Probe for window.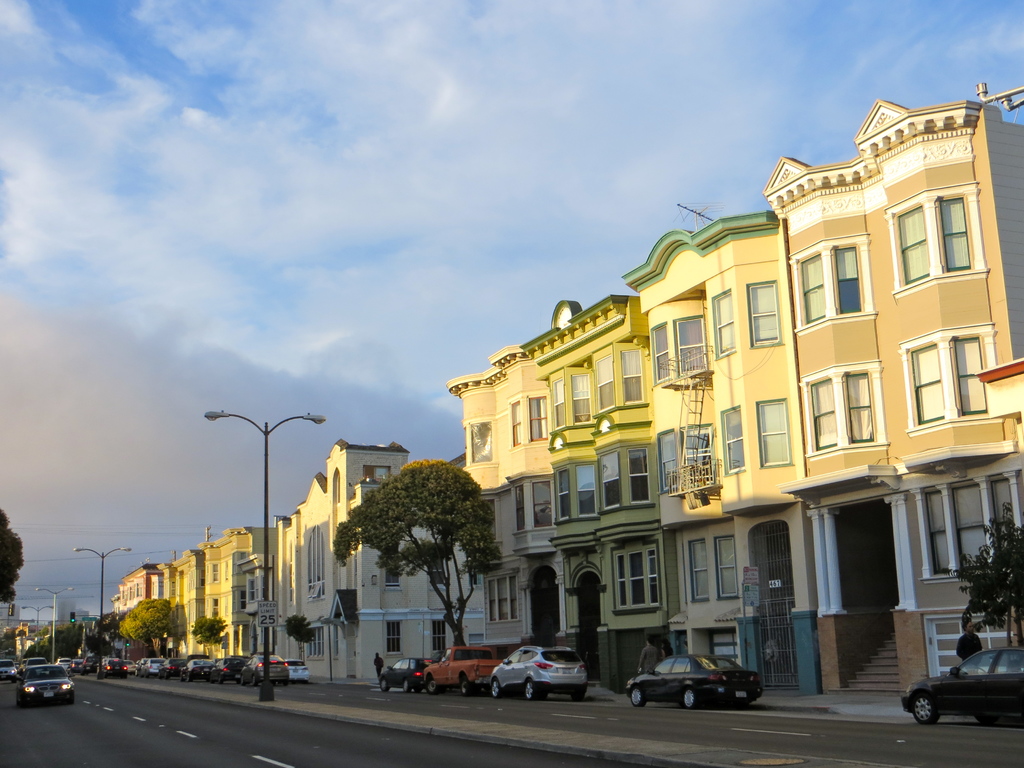
Probe result: bbox=(468, 636, 483, 646).
